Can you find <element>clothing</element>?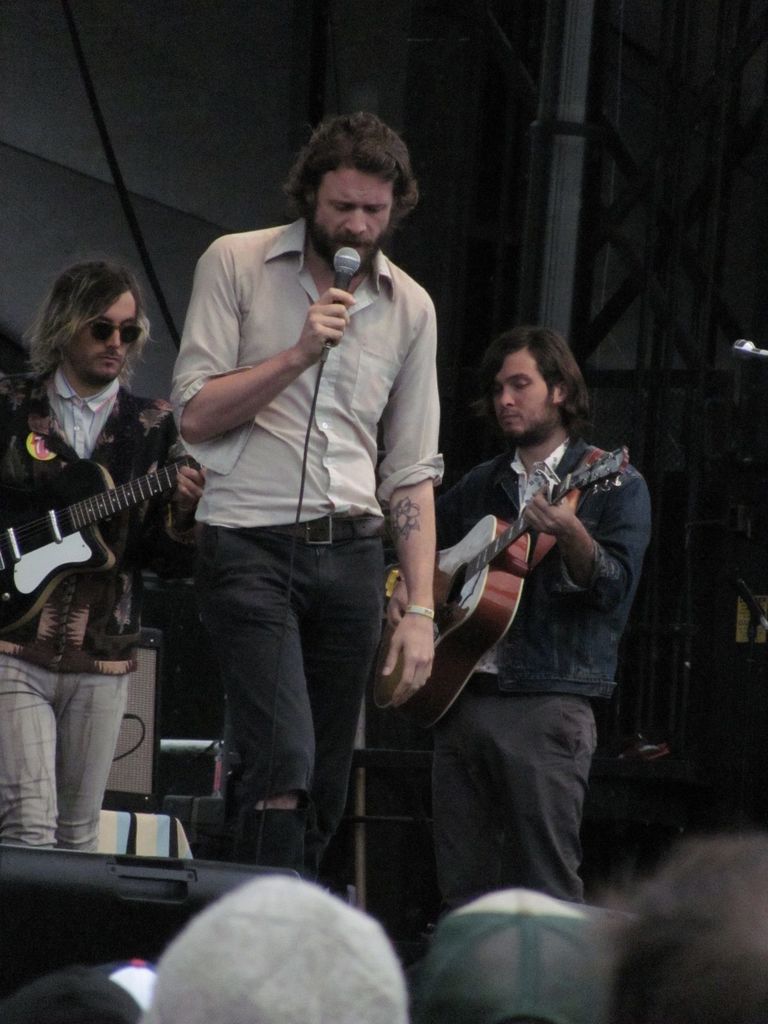
Yes, bounding box: box=[436, 436, 655, 901].
